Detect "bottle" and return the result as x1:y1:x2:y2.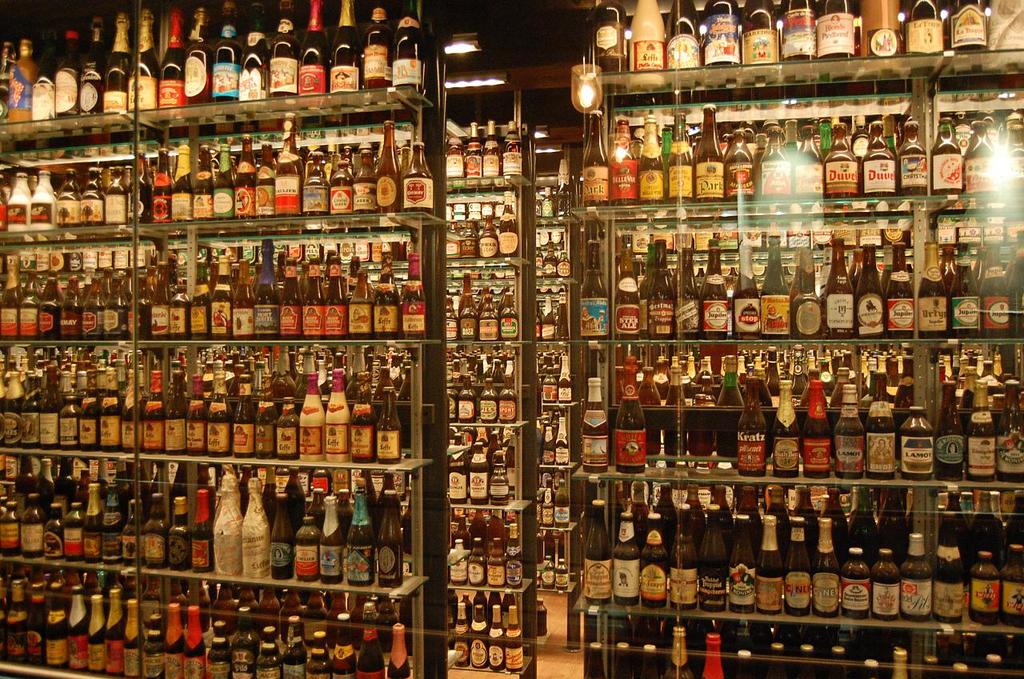
477:298:502:340.
